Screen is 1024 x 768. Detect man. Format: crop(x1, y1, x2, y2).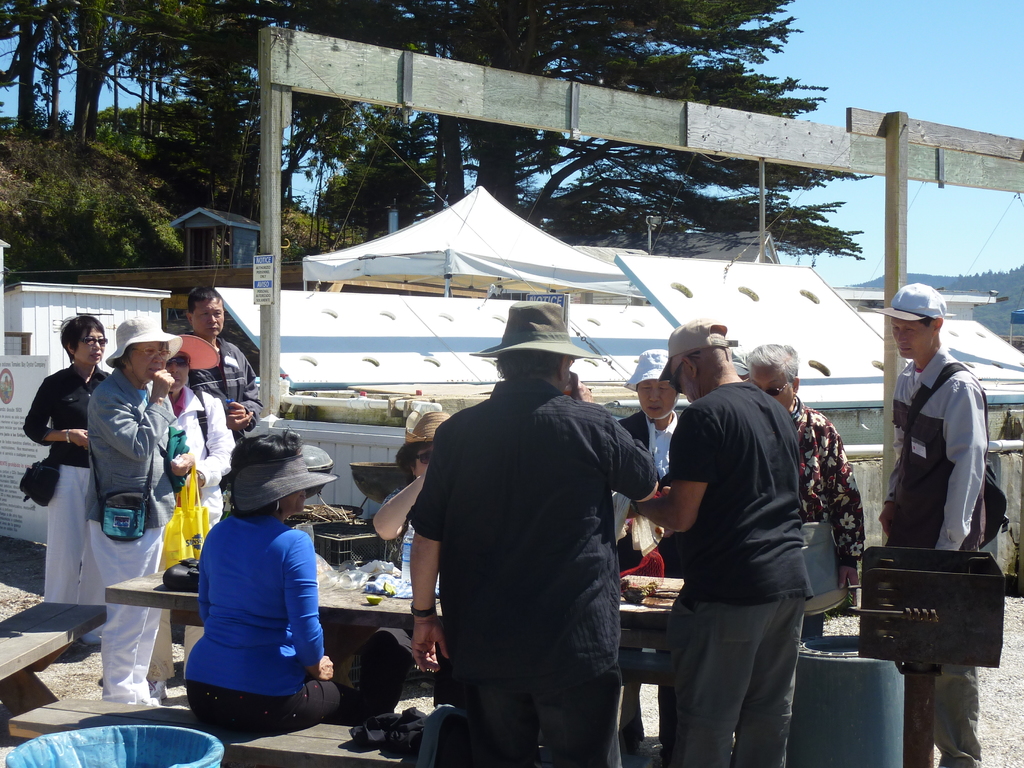
crop(748, 342, 865, 641).
